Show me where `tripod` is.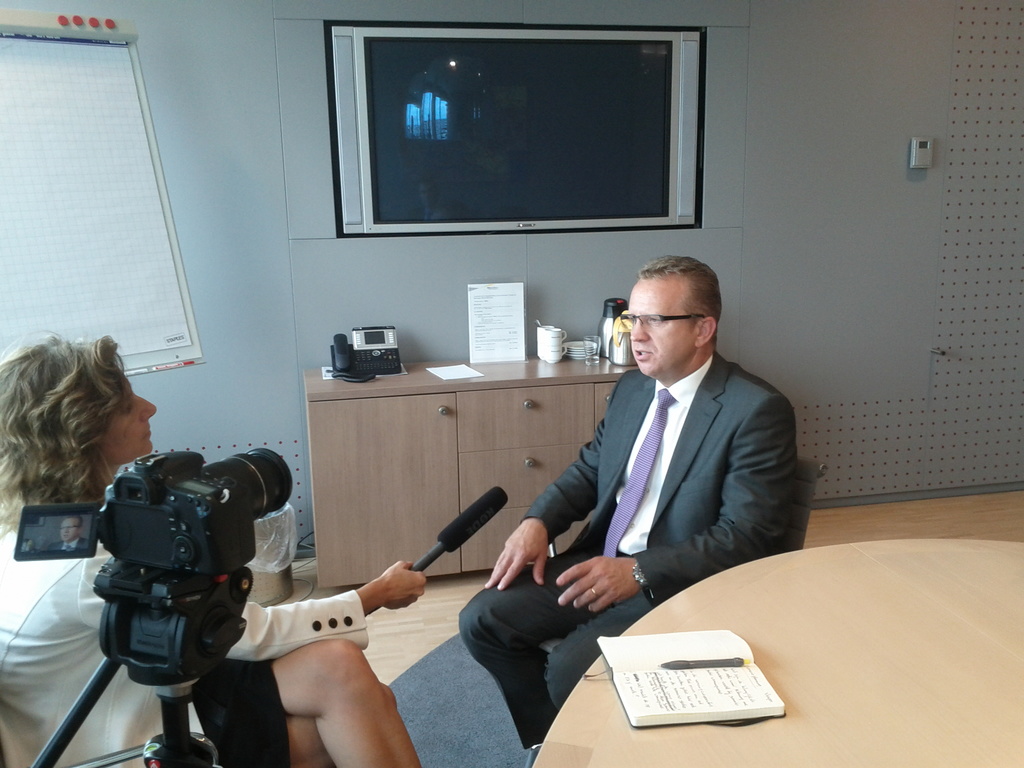
`tripod` is at <box>29,555,253,767</box>.
